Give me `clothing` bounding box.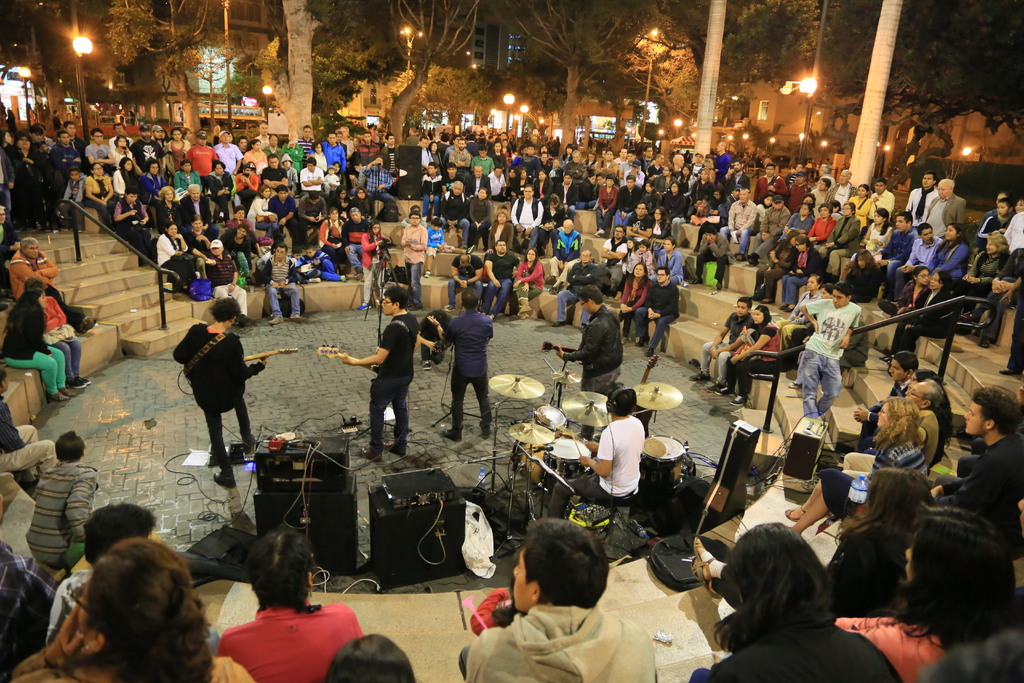
left=483, top=251, right=517, bottom=311.
